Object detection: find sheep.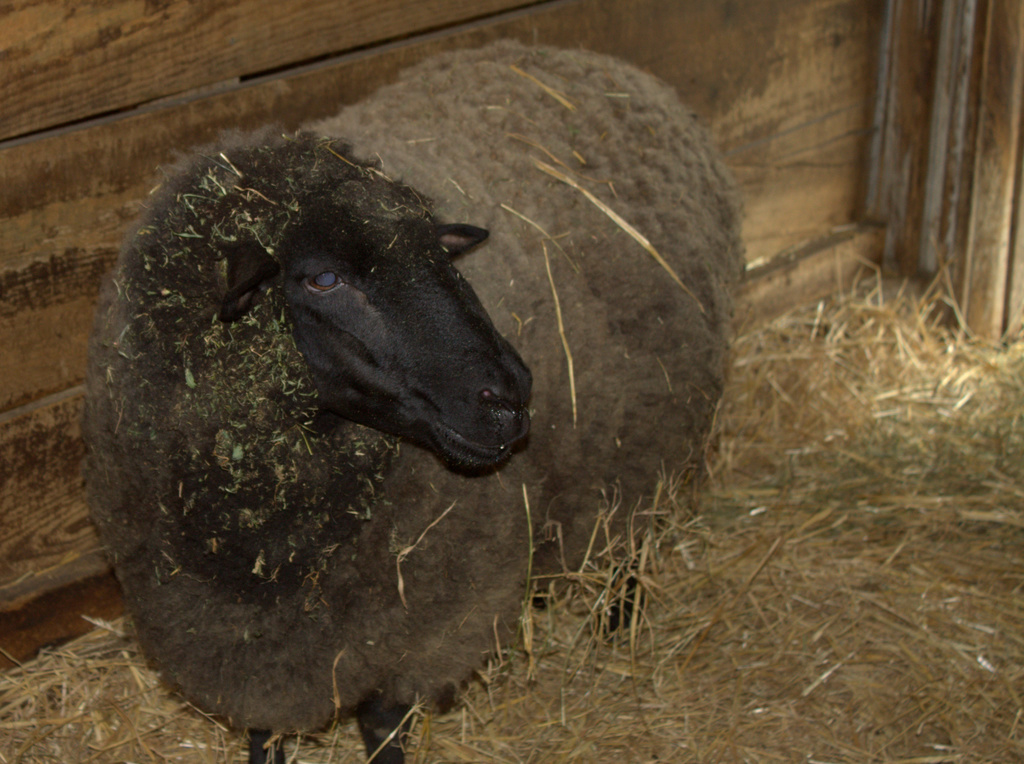
BBox(79, 38, 742, 763).
